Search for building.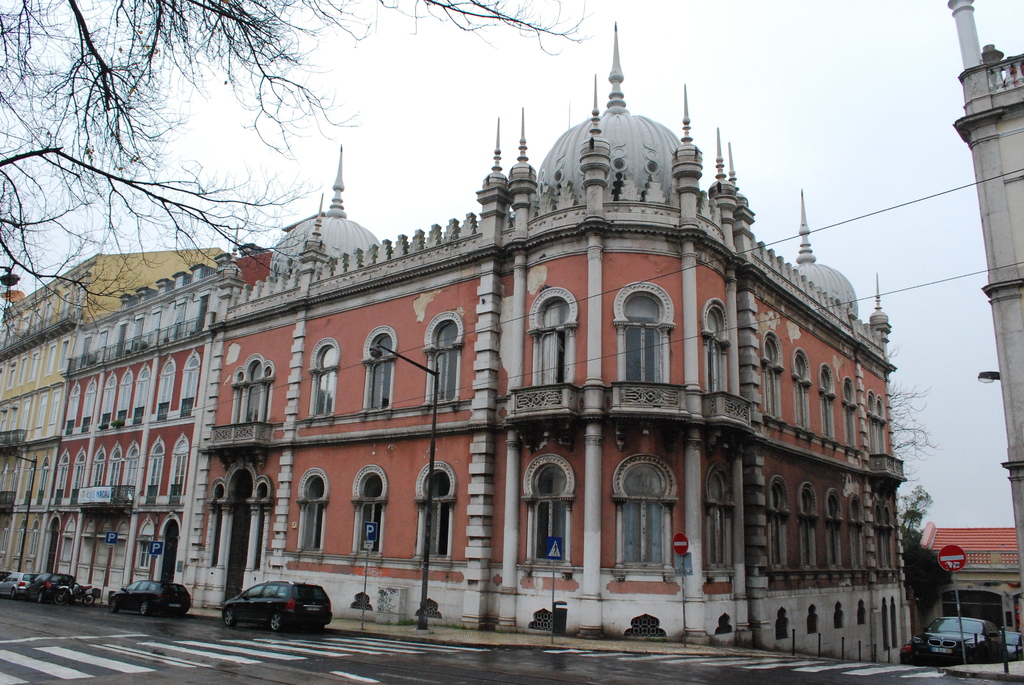
Found at 0, 244, 222, 574.
